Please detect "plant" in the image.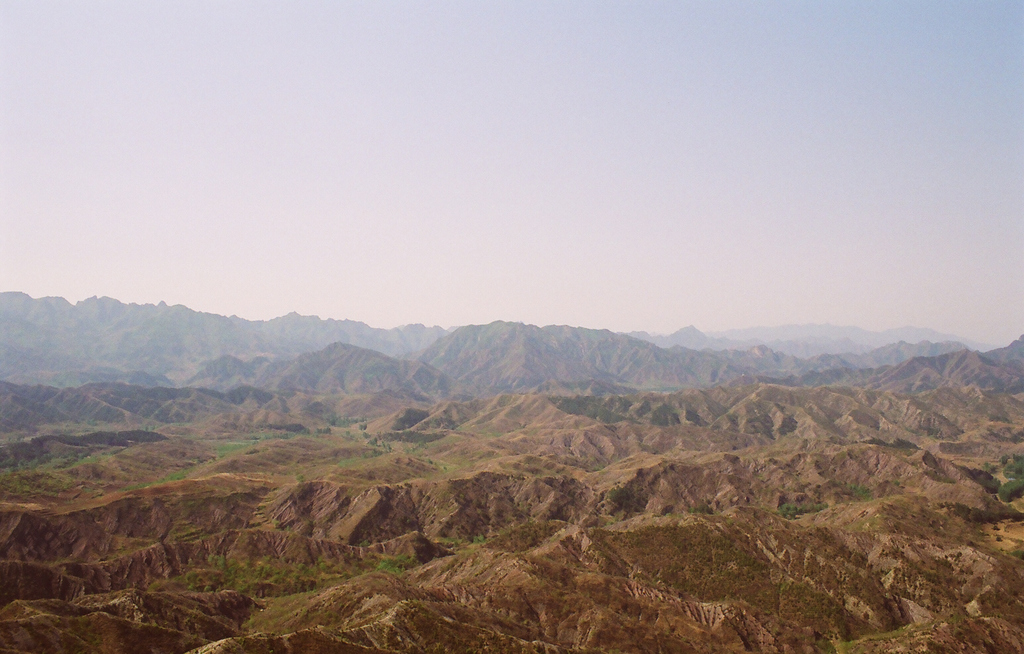
<box>692,504,708,514</box>.
